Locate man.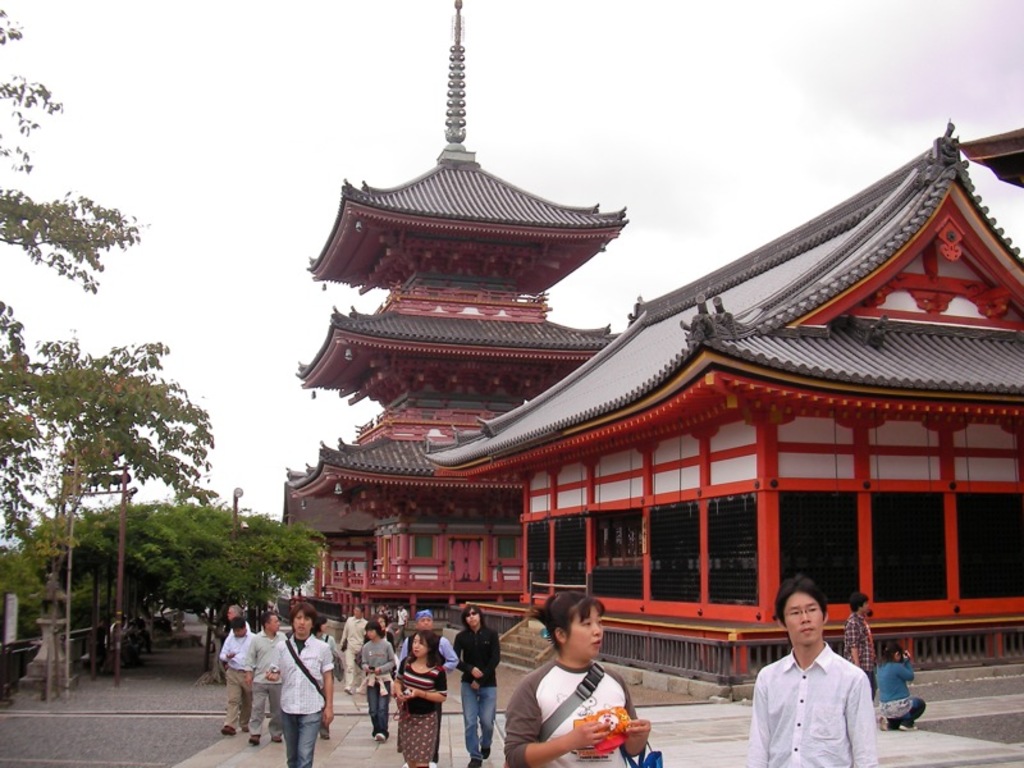
Bounding box: select_region(265, 613, 330, 767).
